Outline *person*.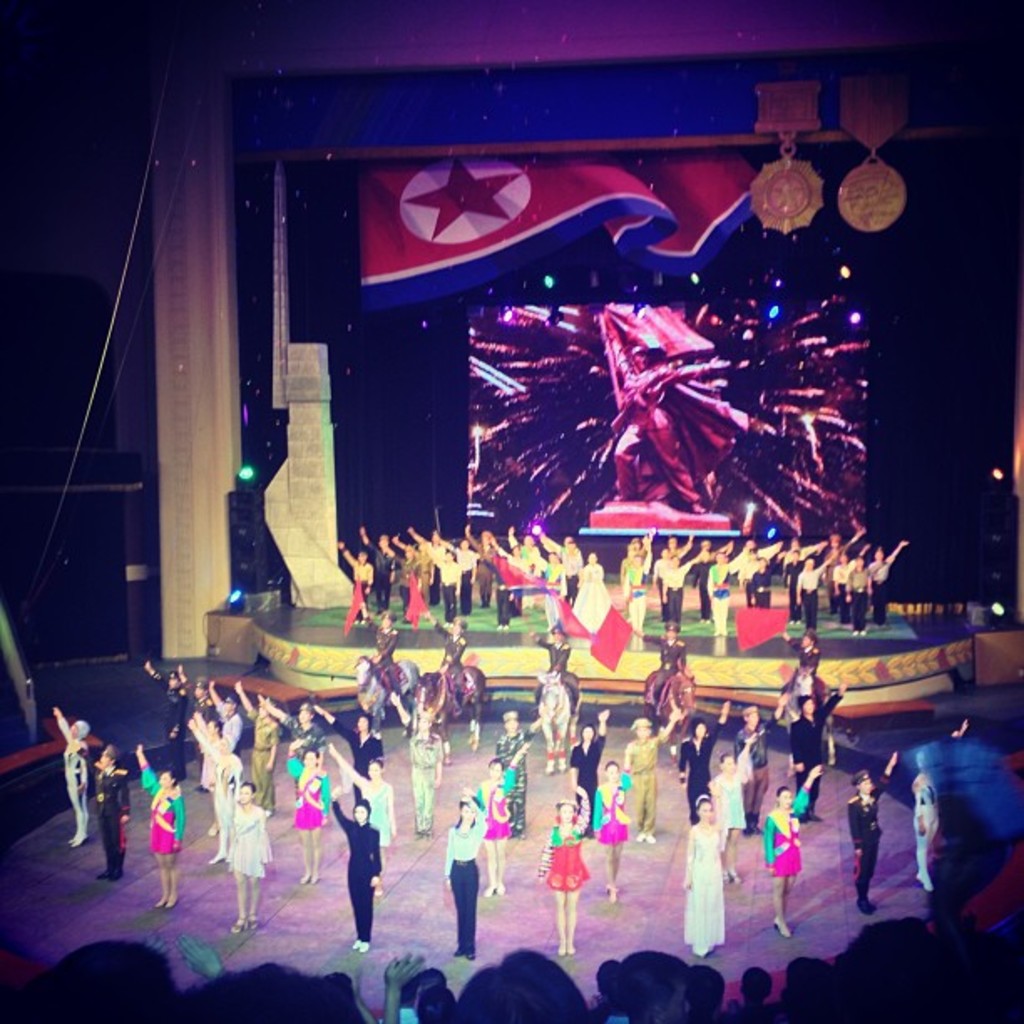
Outline: x1=731 y1=698 x2=786 y2=837.
